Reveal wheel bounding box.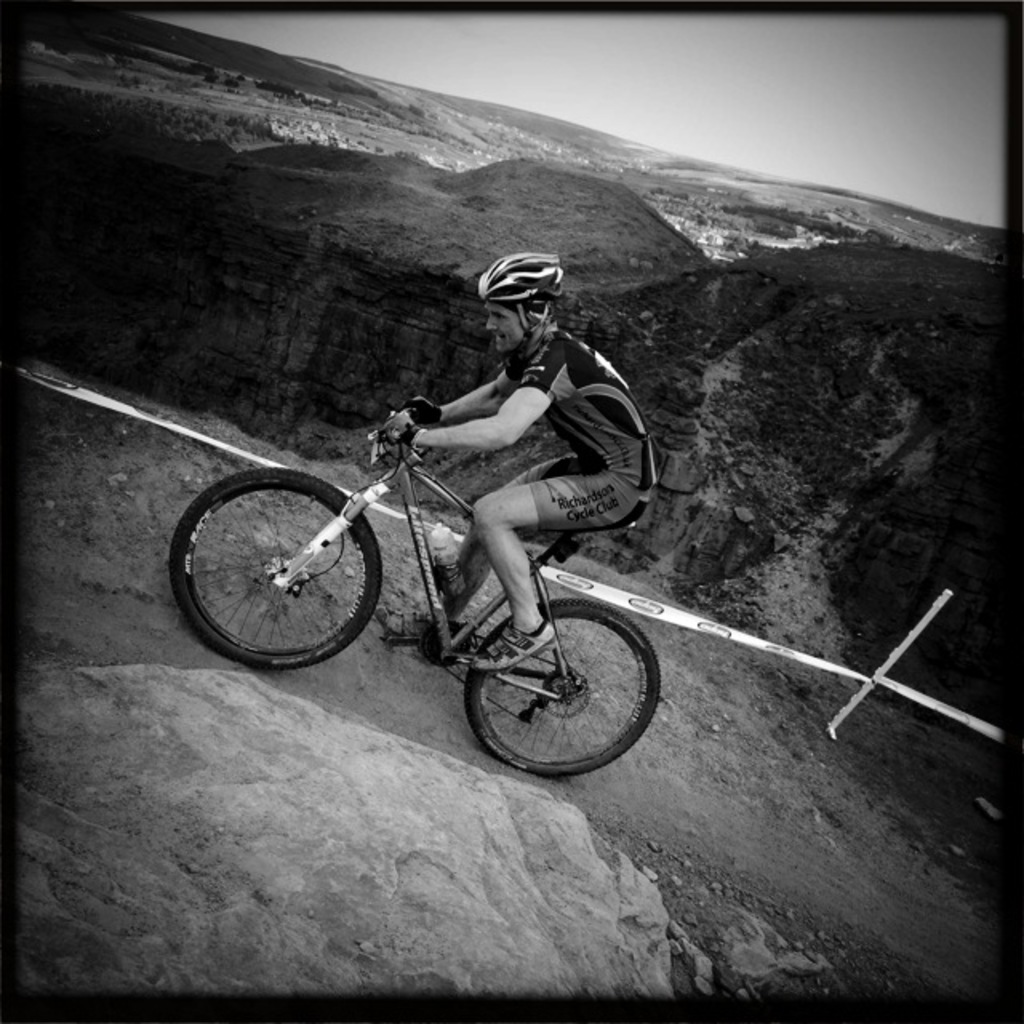
Revealed: <box>462,590,664,781</box>.
